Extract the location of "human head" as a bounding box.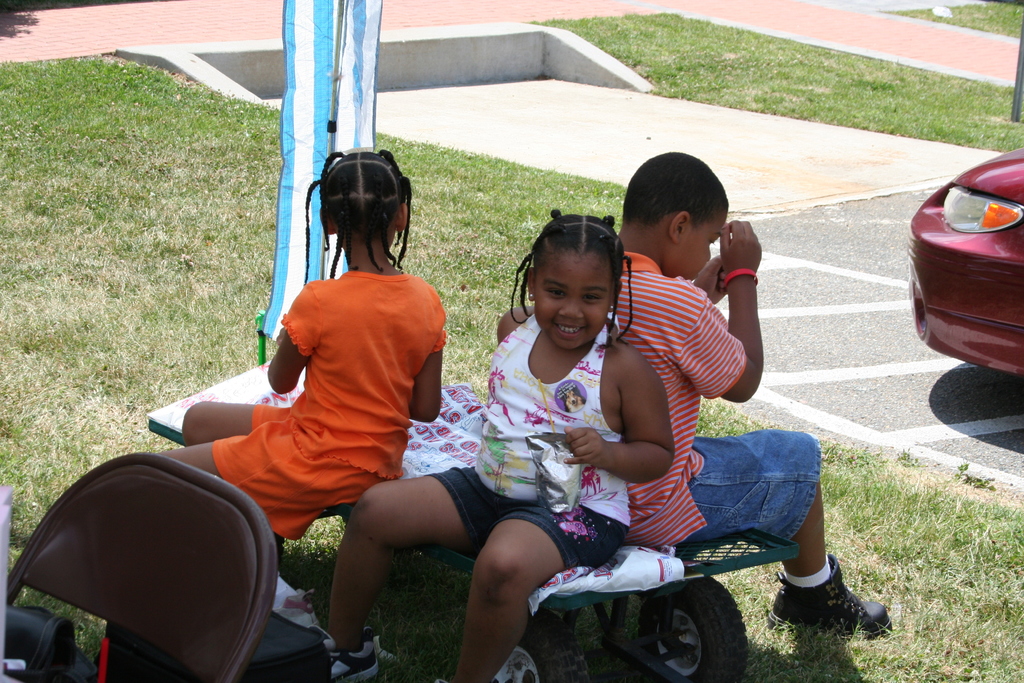
[left=314, top=151, right=411, bottom=244].
